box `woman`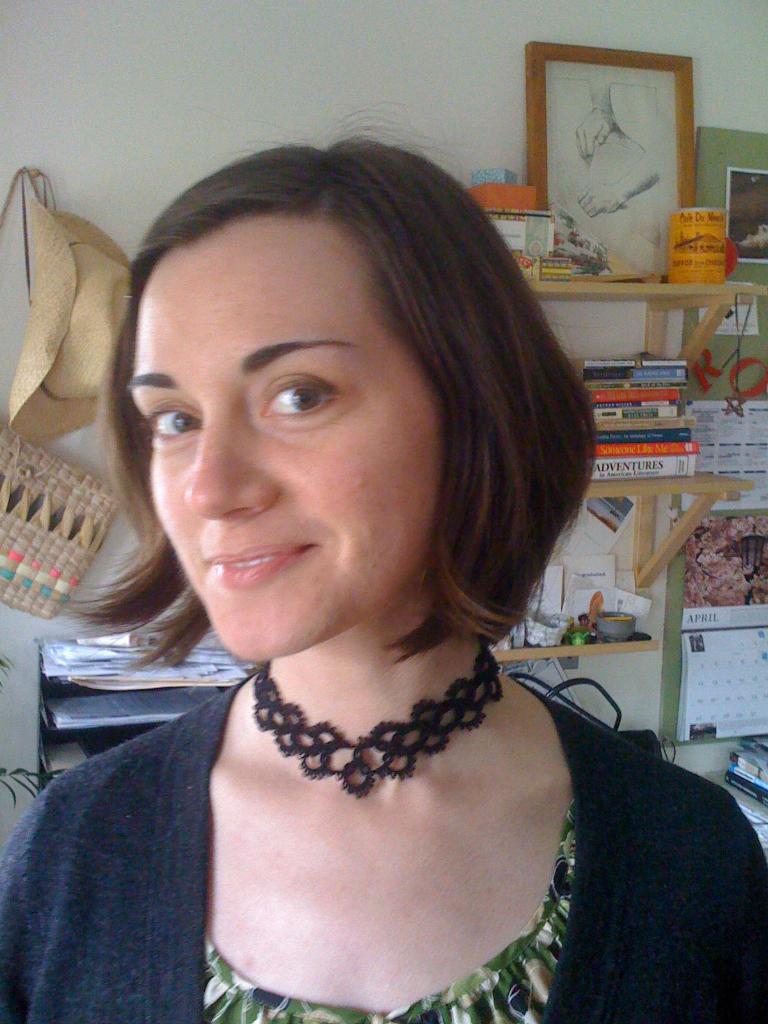
[3,112,687,1013]
